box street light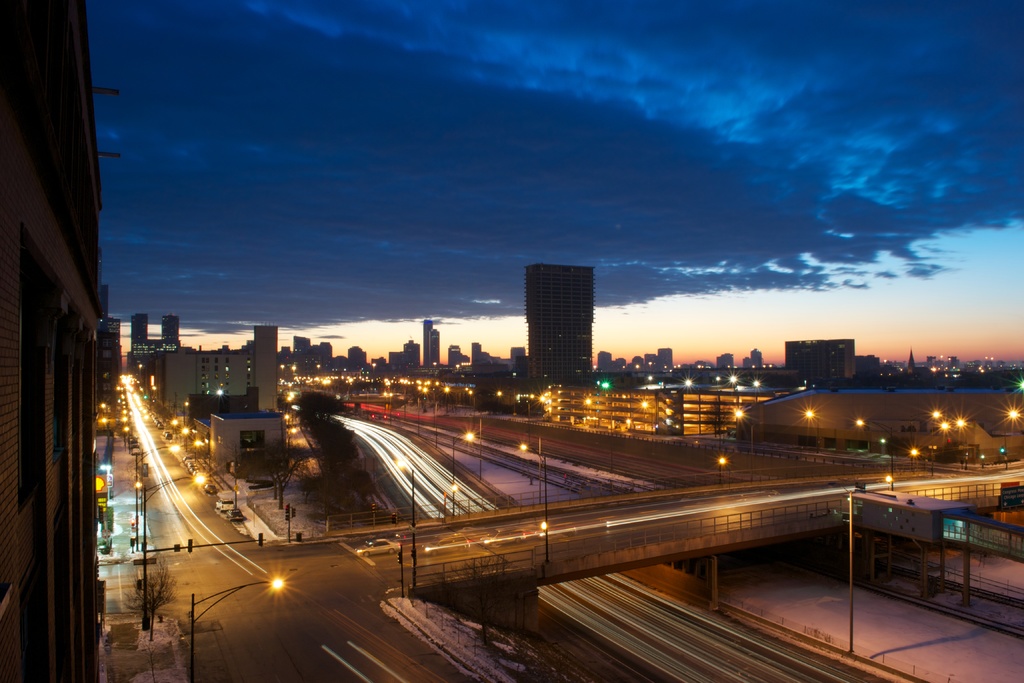
{"x1": 433, "y1": 363, "x2": 437, "y2": 369}
